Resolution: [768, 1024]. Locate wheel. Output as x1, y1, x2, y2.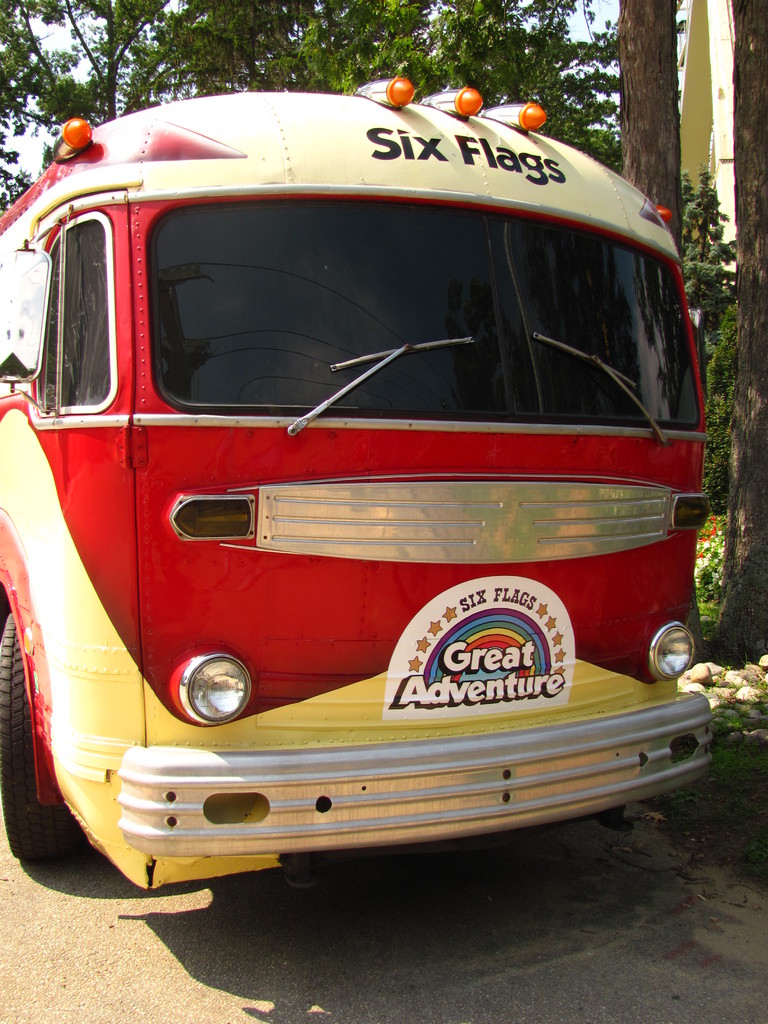
0, 612, 75, 867.
